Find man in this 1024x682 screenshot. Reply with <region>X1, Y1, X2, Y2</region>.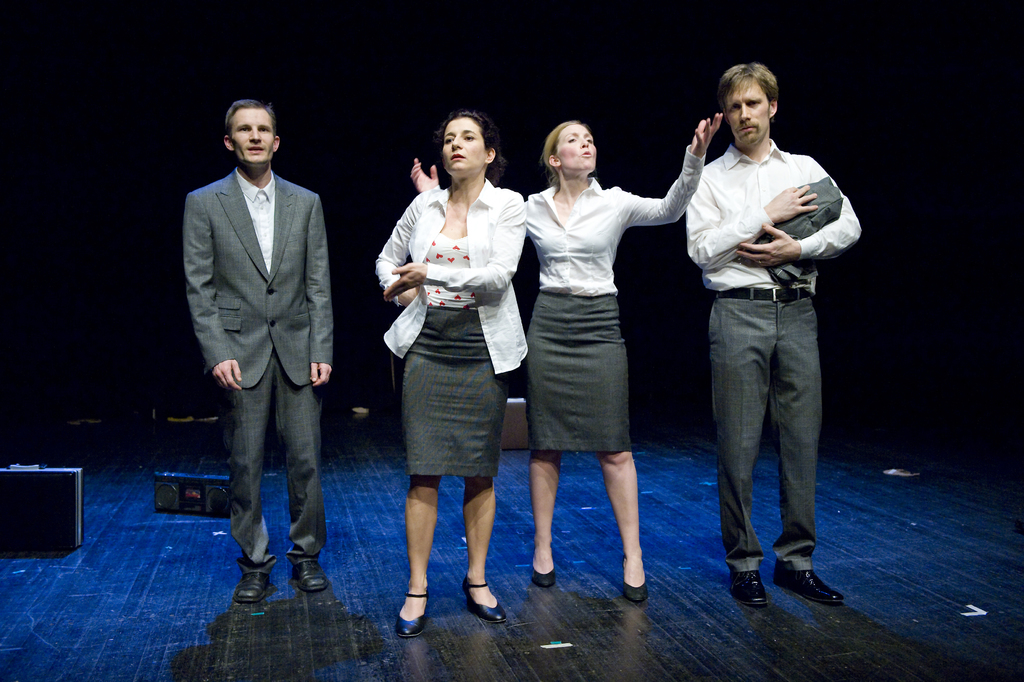
<region>669, 58, 852, 600</region>.
